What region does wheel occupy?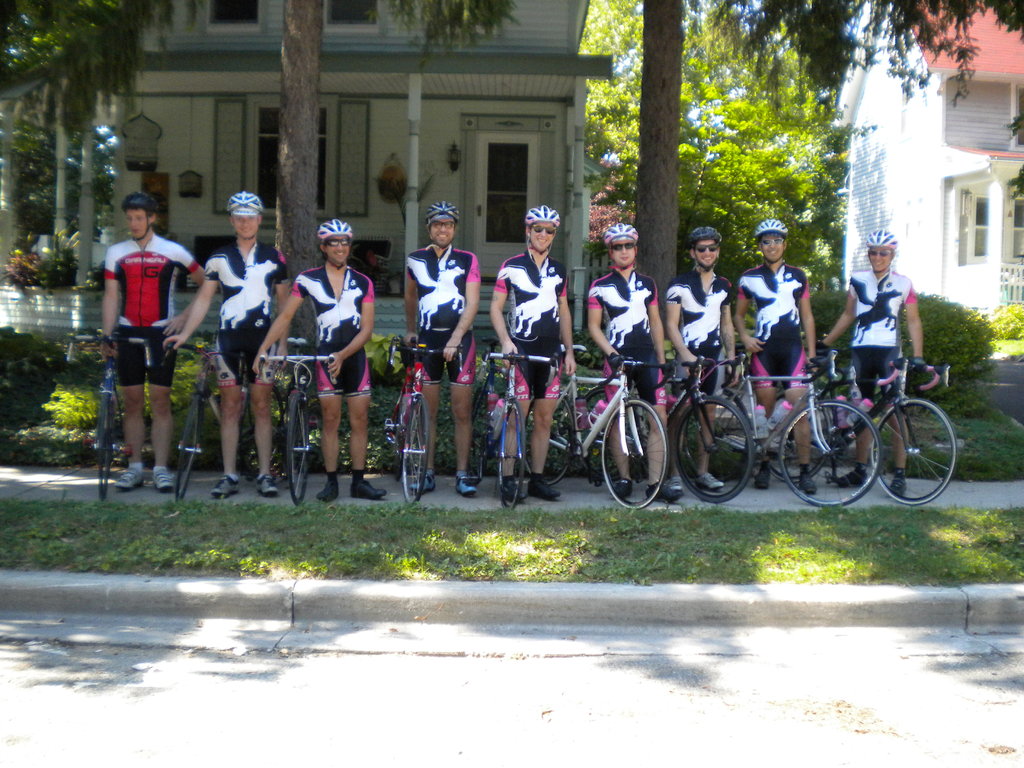
x1=286 y1=390 x2=310 y2=506.
